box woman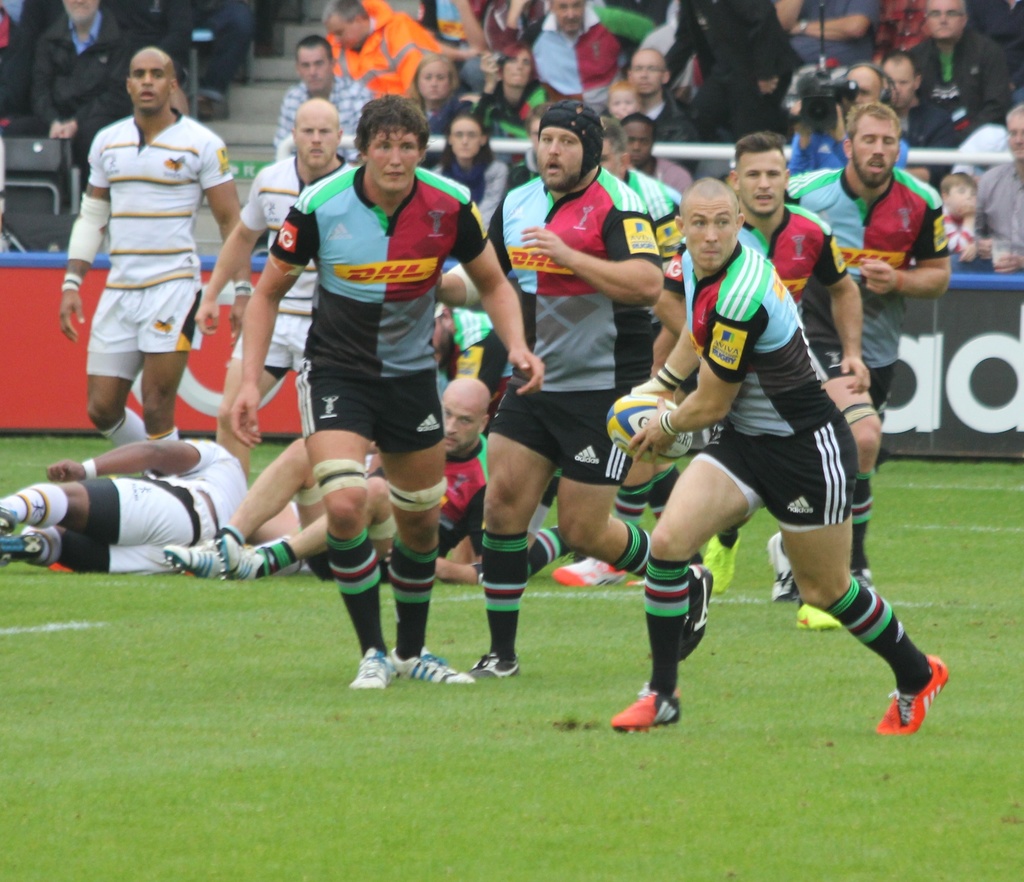
433, 114, 508, 262
